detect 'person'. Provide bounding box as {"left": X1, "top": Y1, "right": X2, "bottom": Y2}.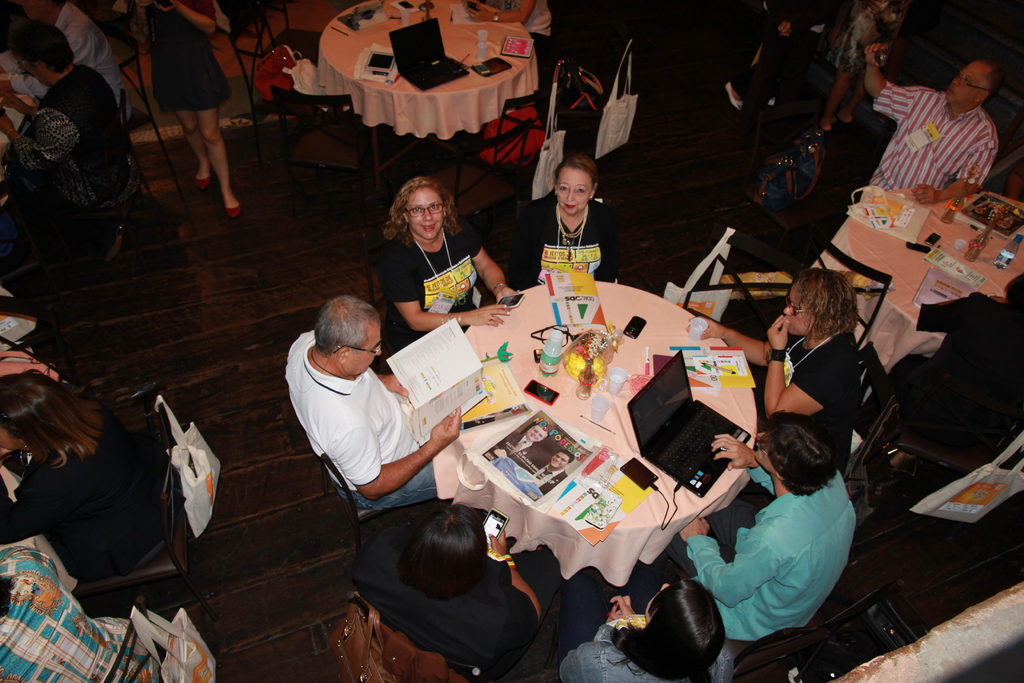
{"left": 0, "top": 546, "right": 160, "bottom": 682}.
